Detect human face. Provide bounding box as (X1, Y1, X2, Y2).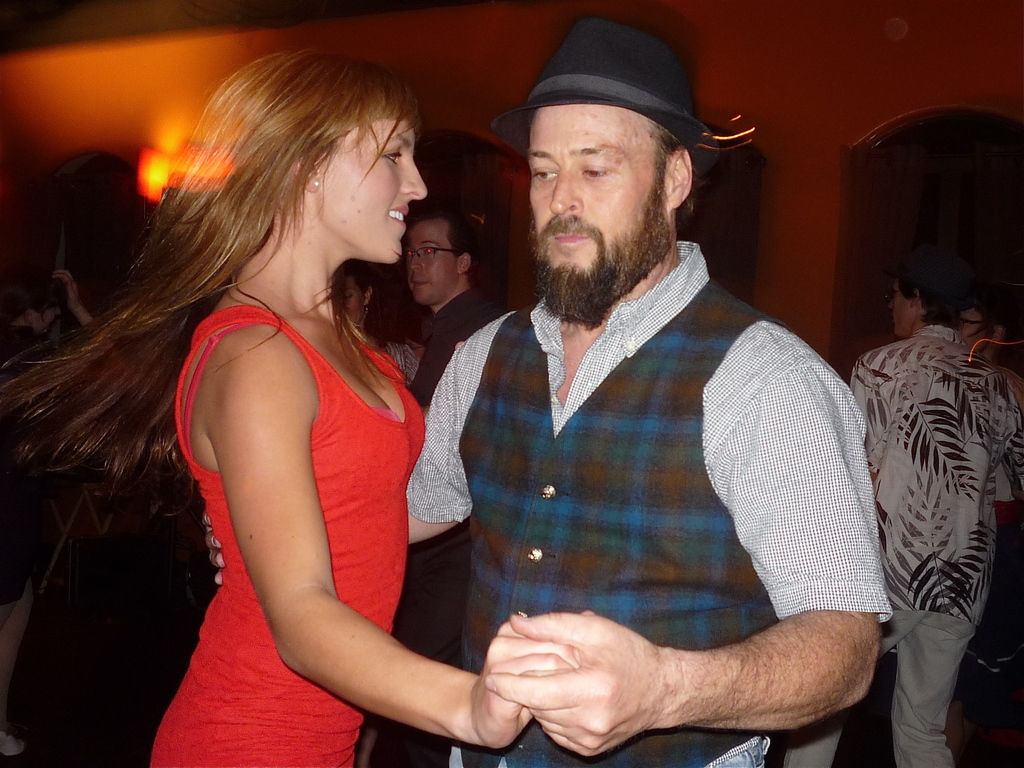
(341, 270, 364, 325).
